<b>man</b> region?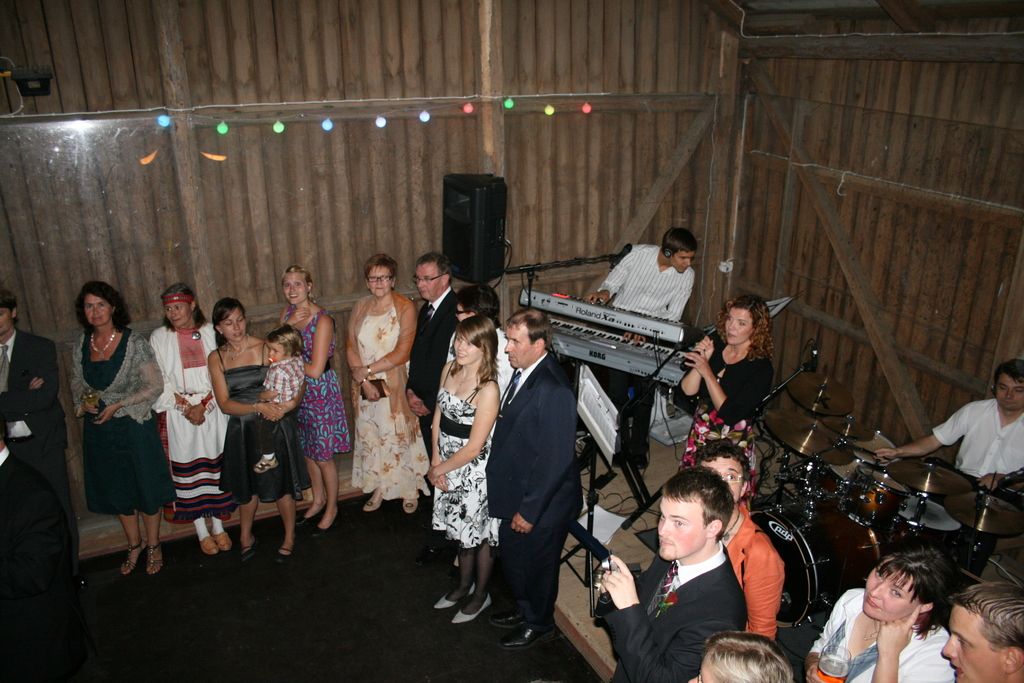
bbox=[697, 431, 790, 633]
